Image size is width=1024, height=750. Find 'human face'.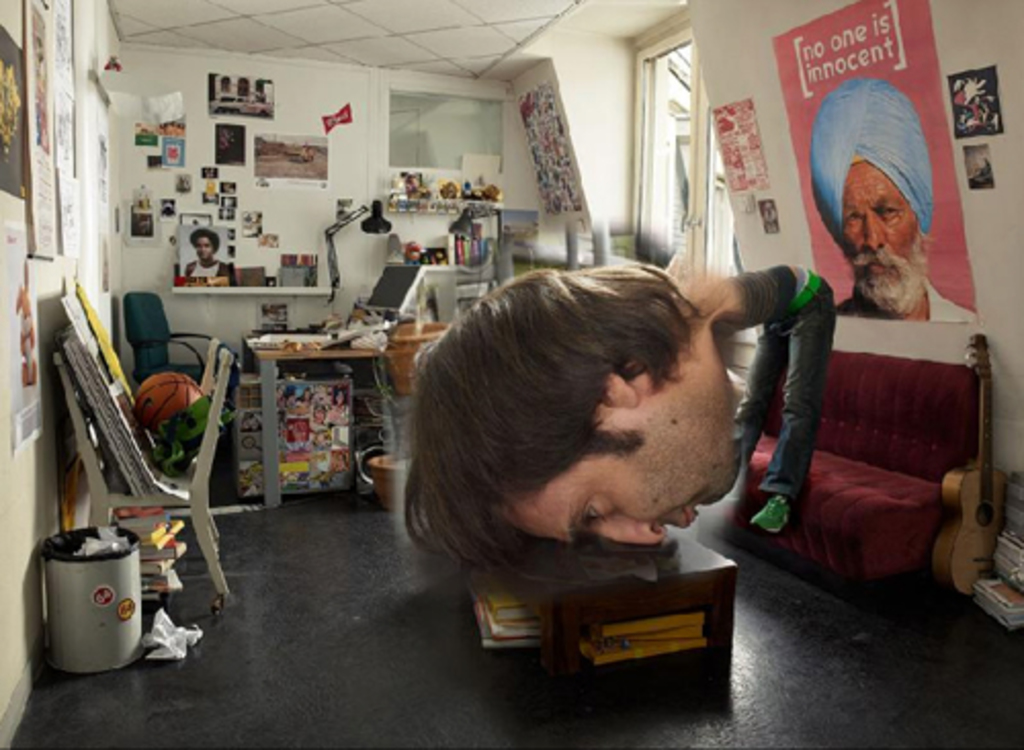
l=838, t=156, r=920, b=309.
